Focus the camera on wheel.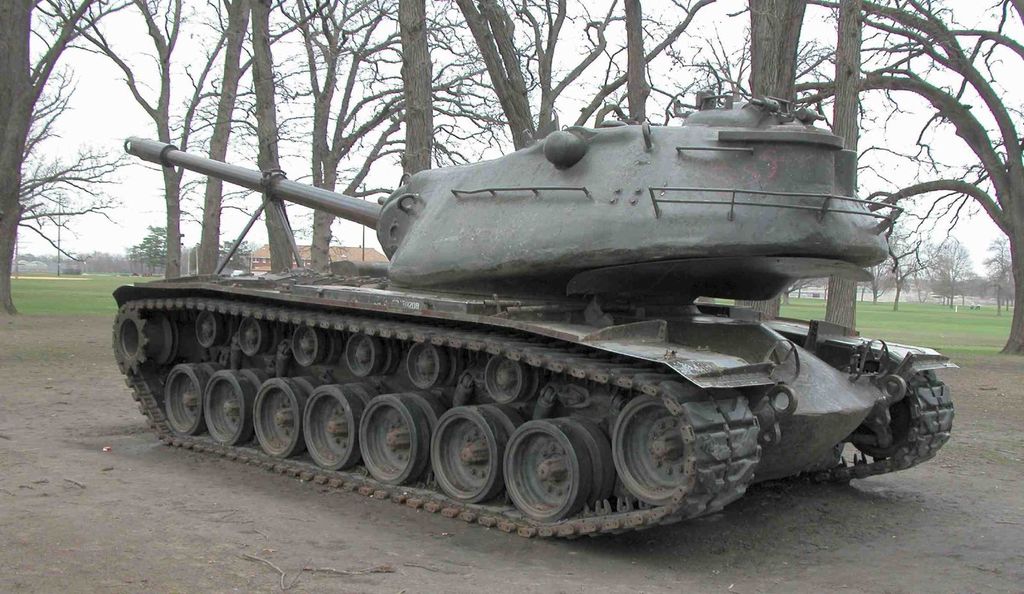
Focus region: bbox(111, 304, 150, 376).
